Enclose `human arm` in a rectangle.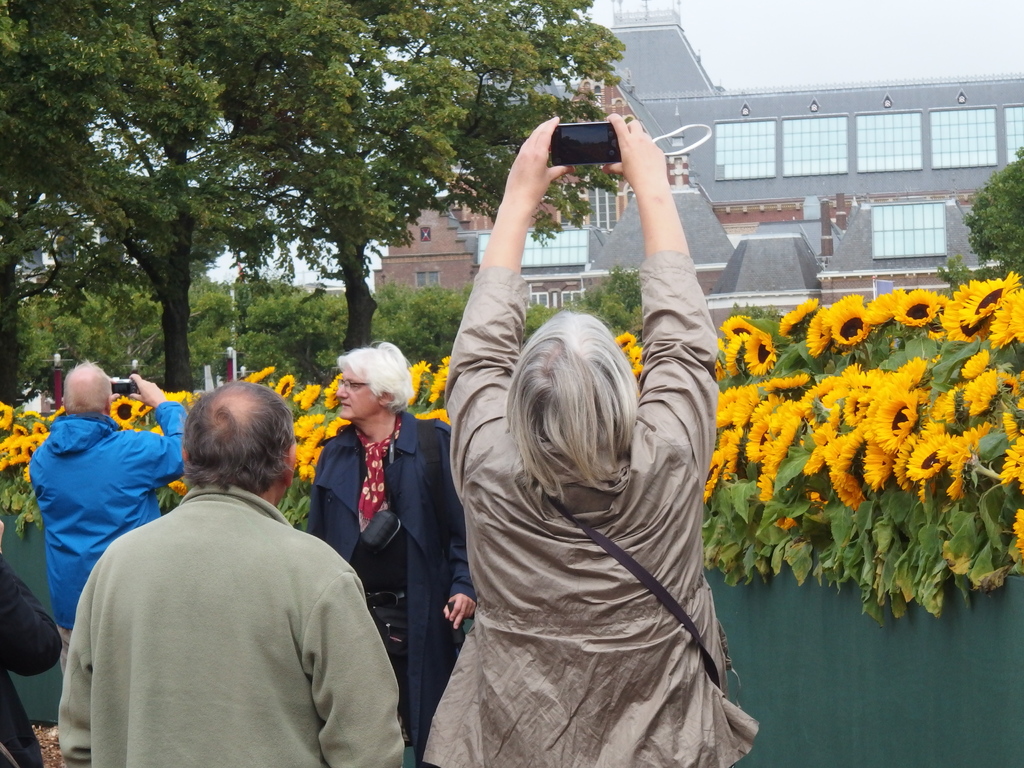
(50, 565, 99, 767).
